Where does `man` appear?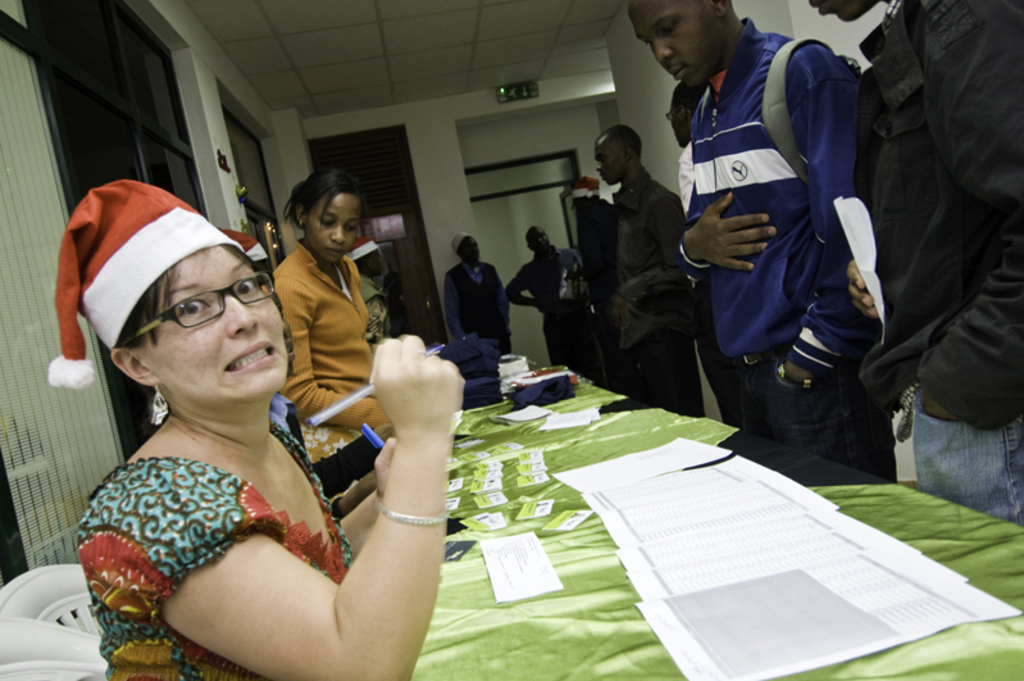
Appears at {"x1": 586, "y1": 119, "x2": 707, "y2": 418}.
